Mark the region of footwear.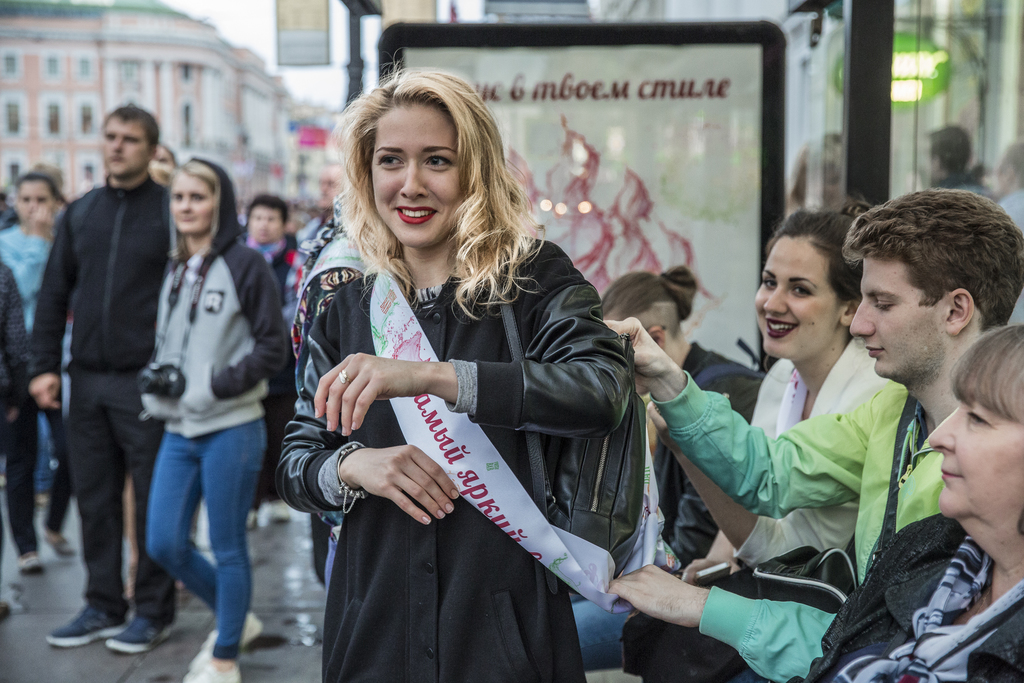
Region: (40, 533, 74, 558).
